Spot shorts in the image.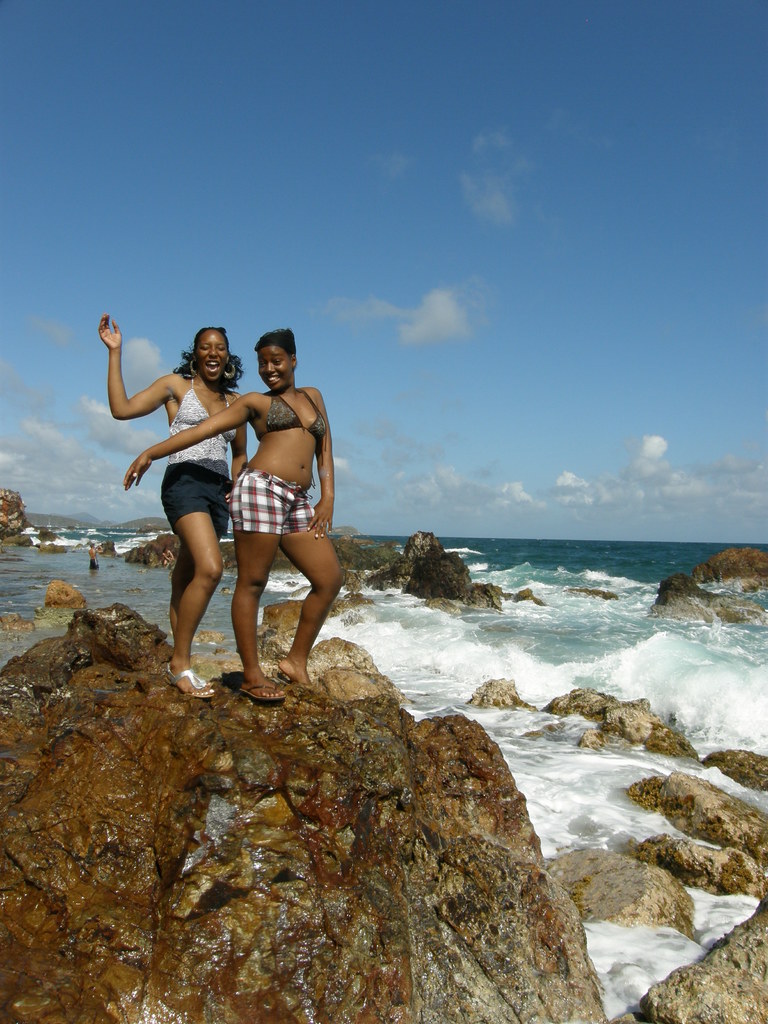
shorts found at [x1=218, y1=468, x2=319, y2=555].
